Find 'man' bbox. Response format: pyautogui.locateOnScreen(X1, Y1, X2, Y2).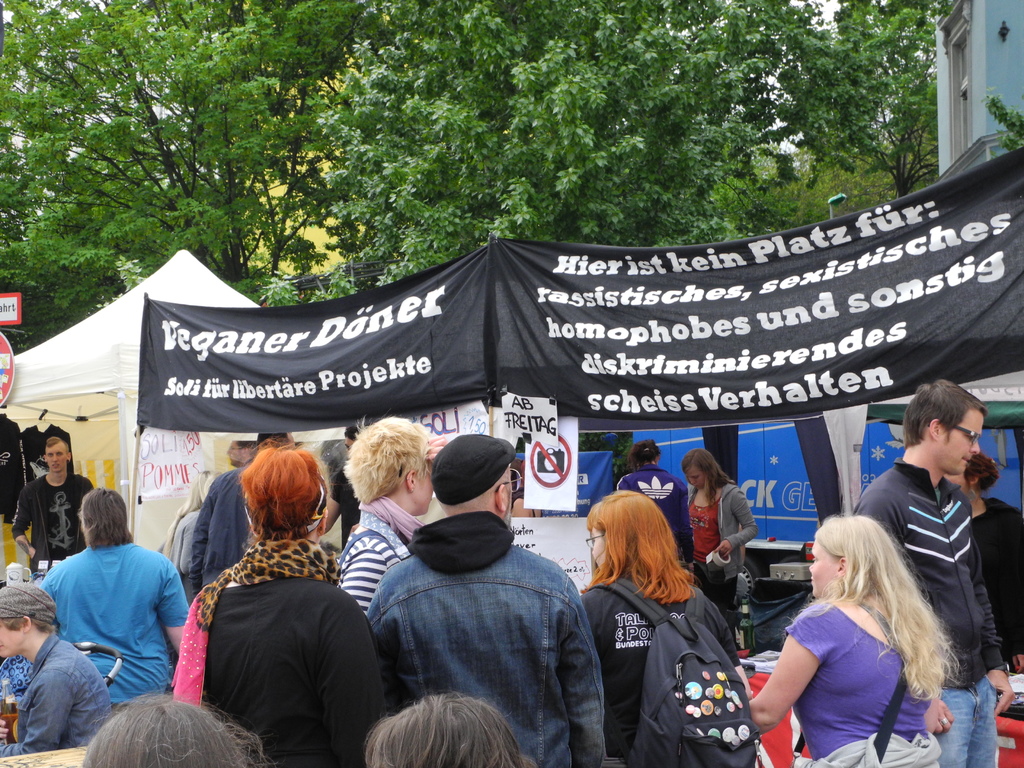
pyautogui.locateOnScreen(852, 379, 1018, 767).
